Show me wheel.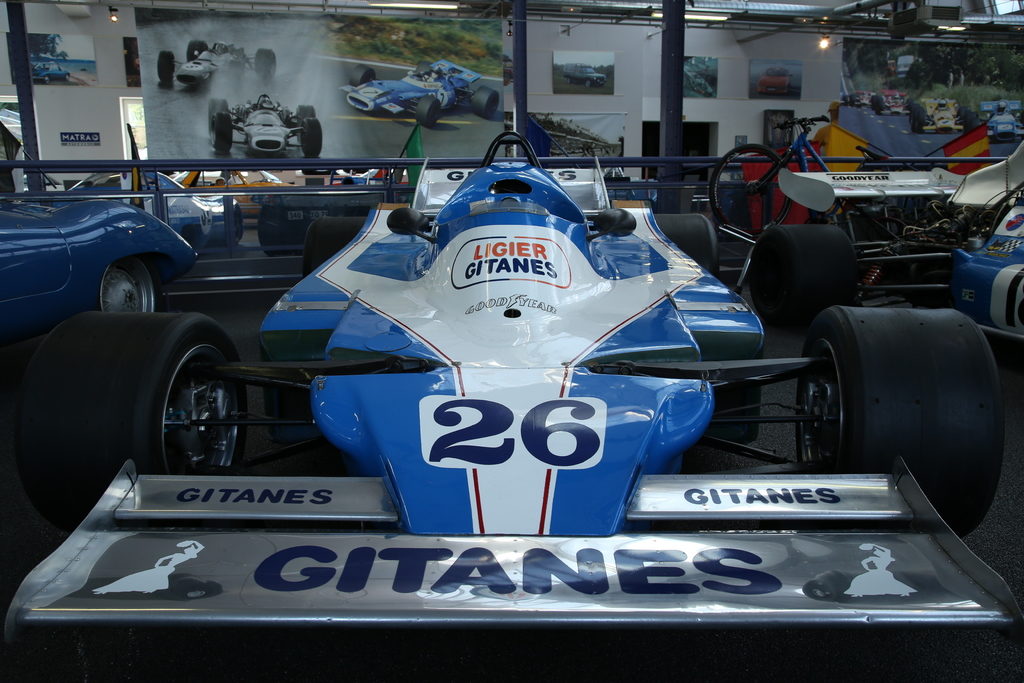
wheel is here: <region>469, 86, 493, 118</region>.
